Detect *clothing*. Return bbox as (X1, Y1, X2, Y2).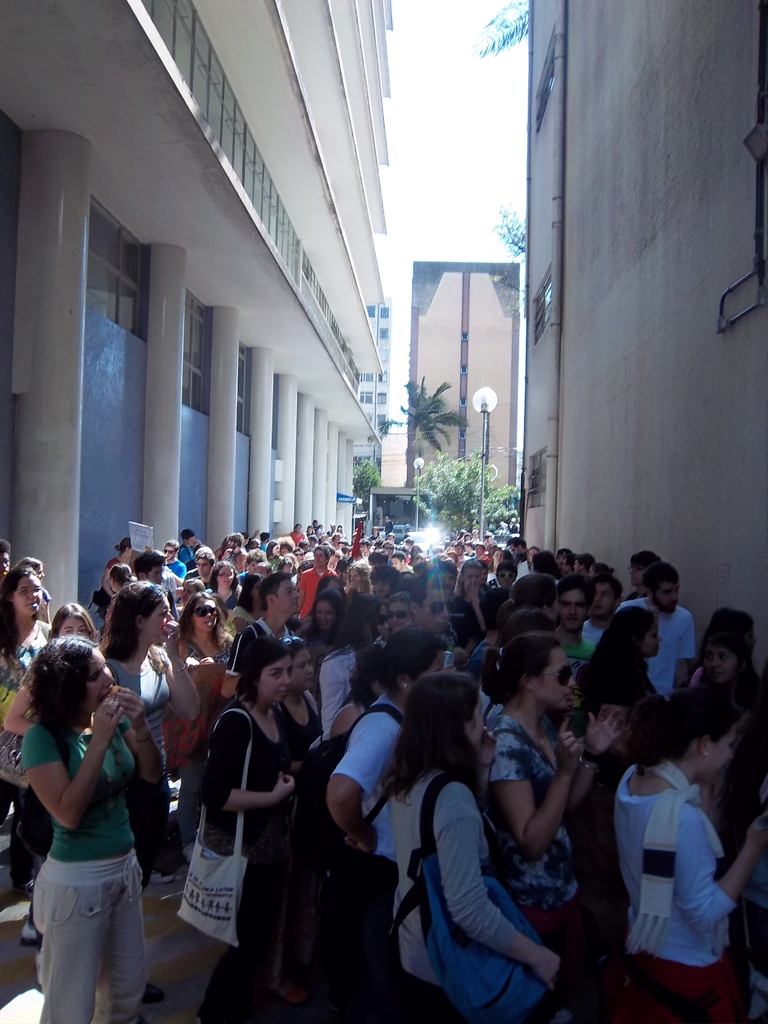
(450, 594, 492, 636).
